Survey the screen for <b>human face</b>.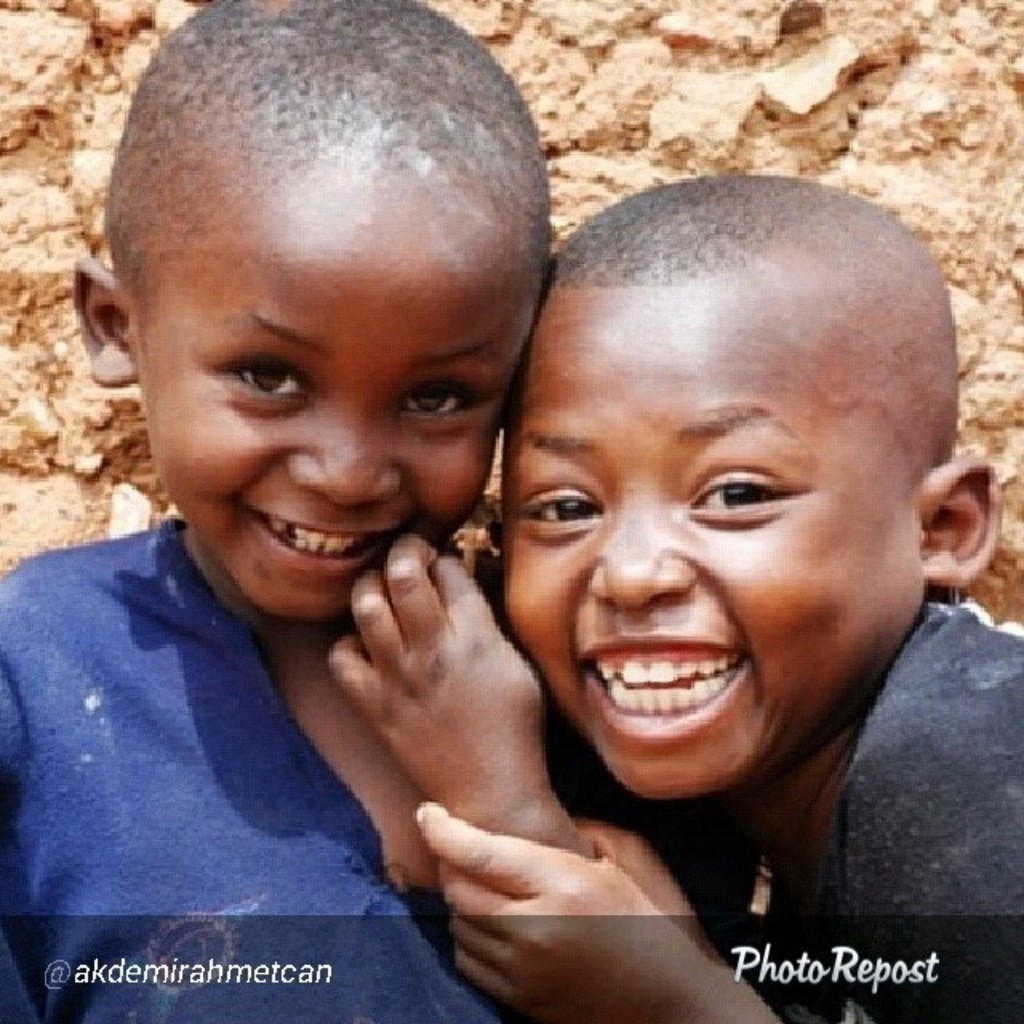
Survey found: <bbox>501, 286, 928, 789</bbox>.
